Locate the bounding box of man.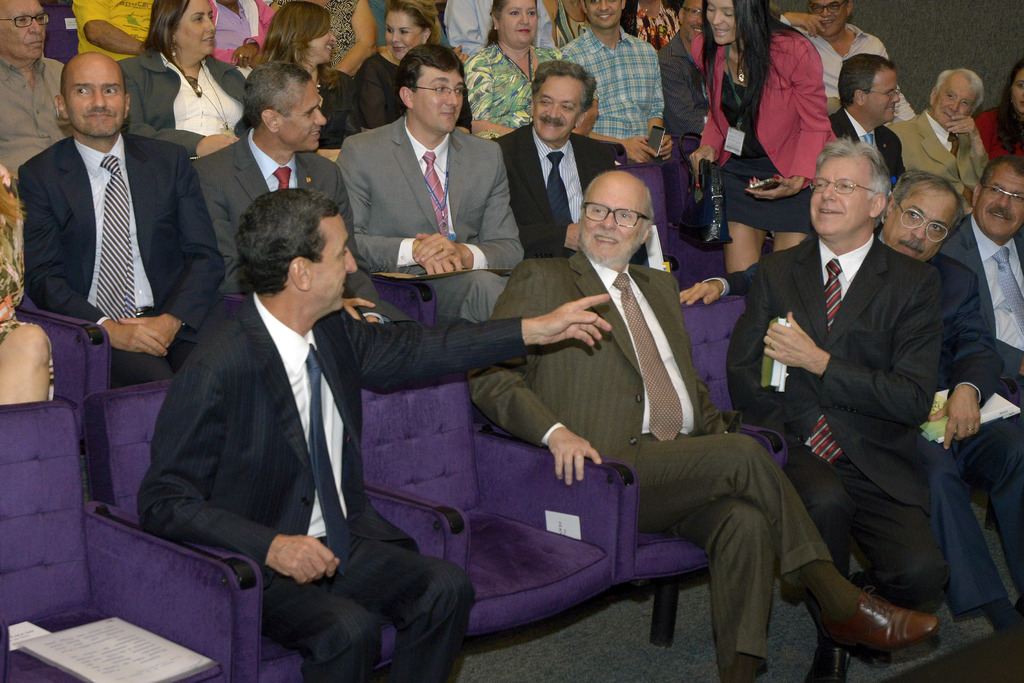
Bounding box: <box>929,155,1023,384</box>.
